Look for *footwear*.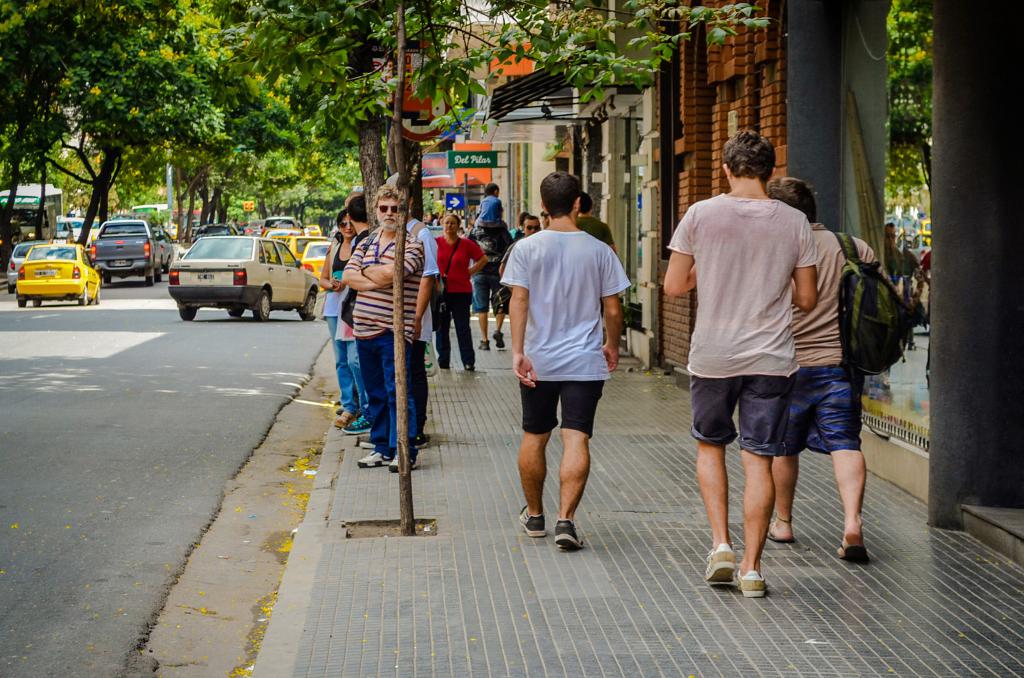
Found: [358,435,374,450].
